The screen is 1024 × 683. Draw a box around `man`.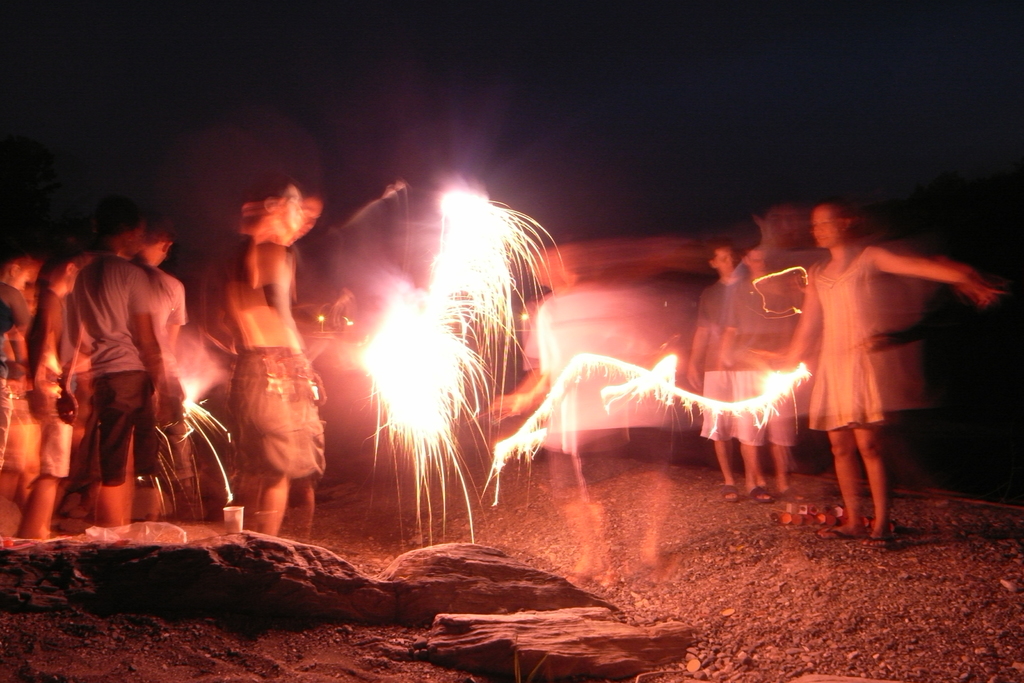
41:190:181:537.
